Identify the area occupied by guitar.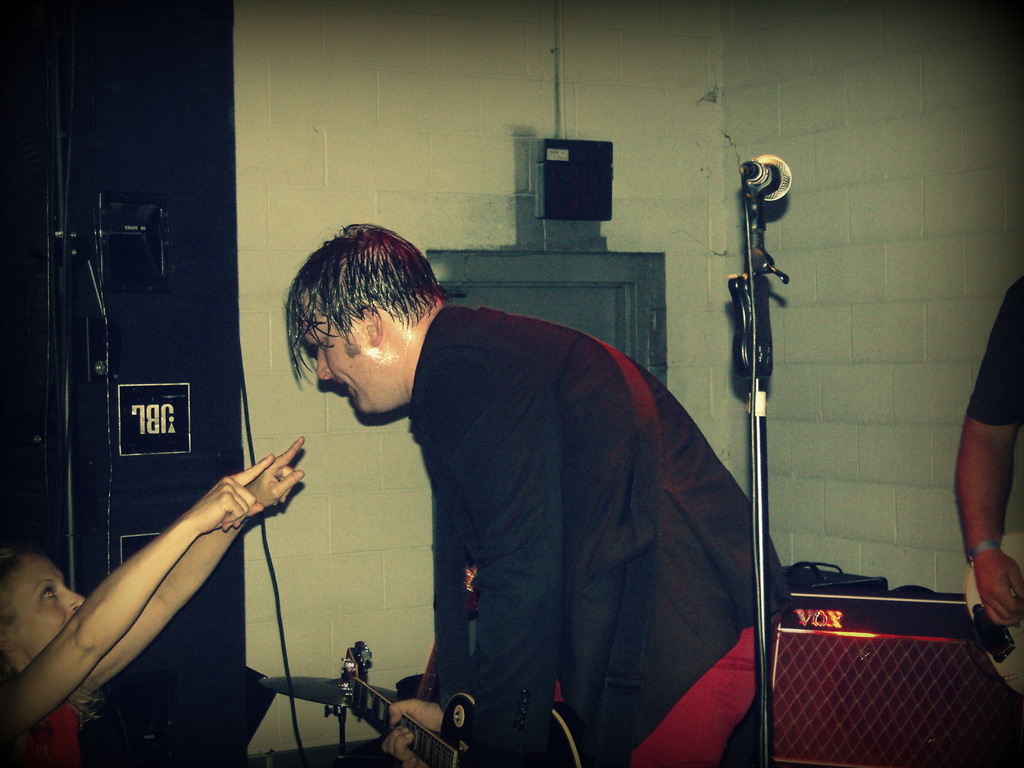
Area: left=965, top=531, right=1023, bottom=696.
